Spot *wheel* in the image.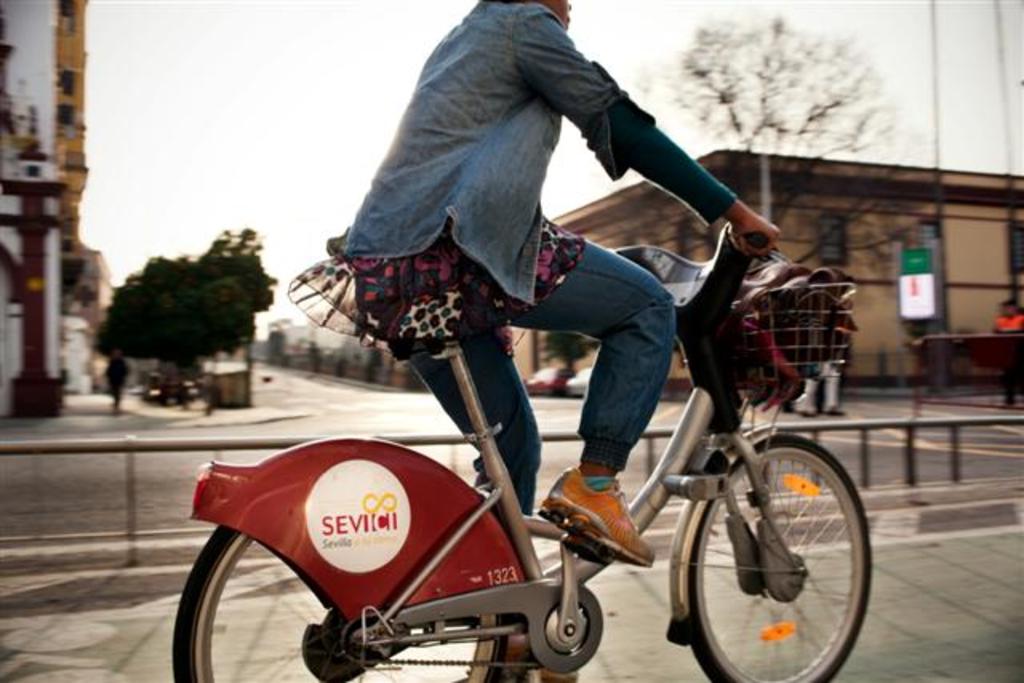
*wheel* found at Rect(686, 437, 874, 681).
